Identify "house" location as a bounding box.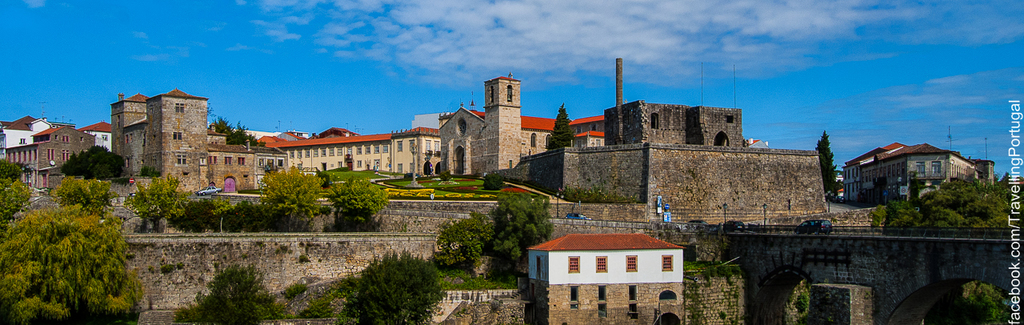
x1=573 y1=115 x2=603 y2=126.
